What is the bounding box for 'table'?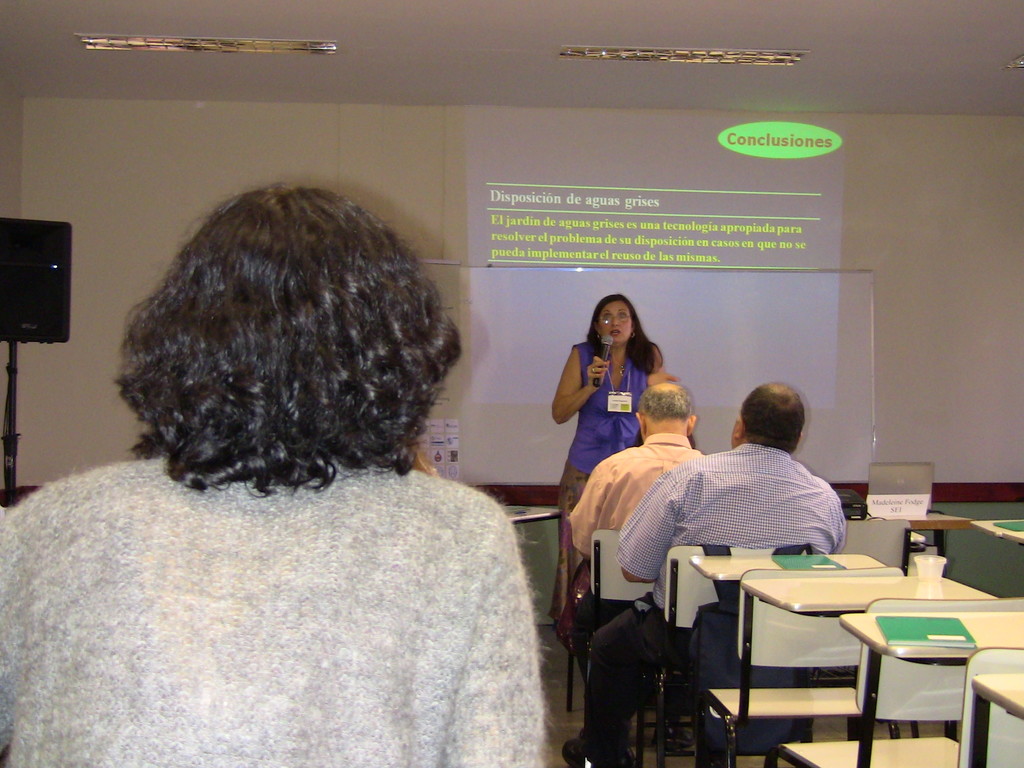
{"x1": 847, "y1": 504, "x2": 975, "y2": 572}.
